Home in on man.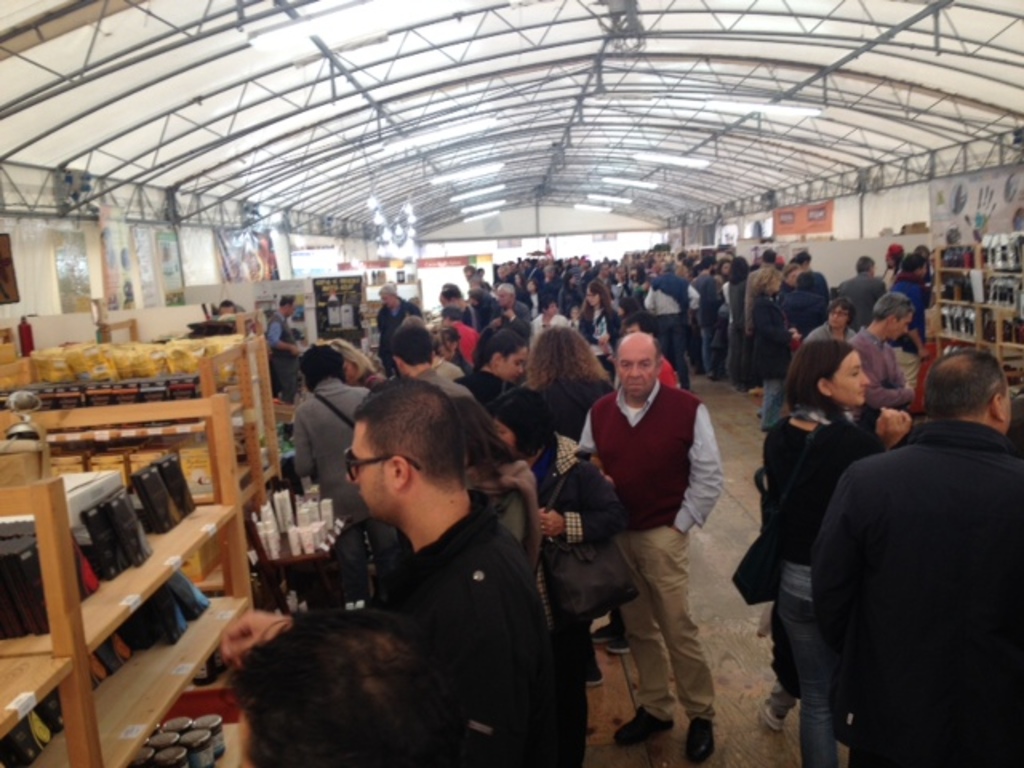
Homed in at 491,278,538,357.
